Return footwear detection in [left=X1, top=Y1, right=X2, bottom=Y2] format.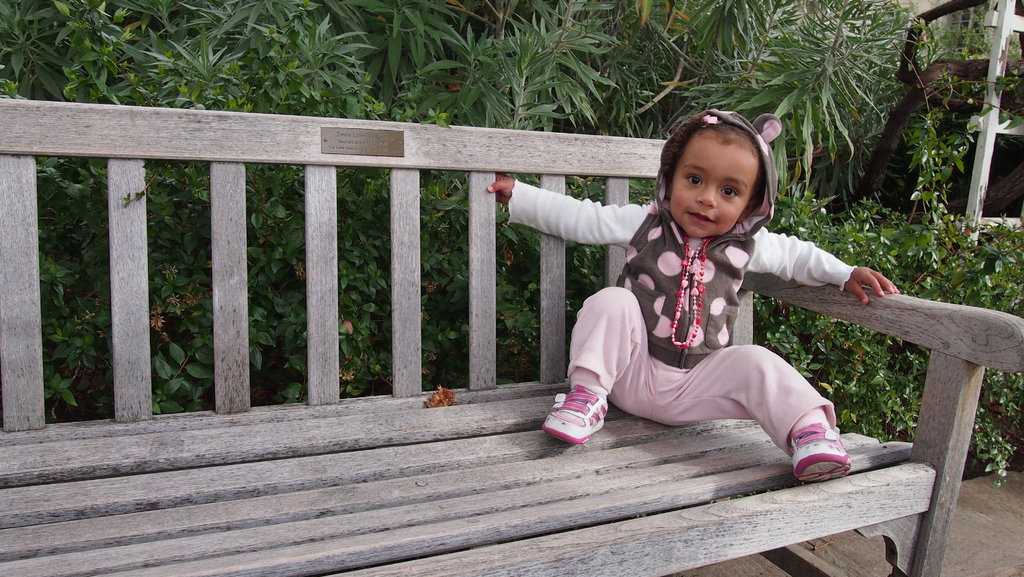
[left=543, top=392, right=601, bottom=448].
